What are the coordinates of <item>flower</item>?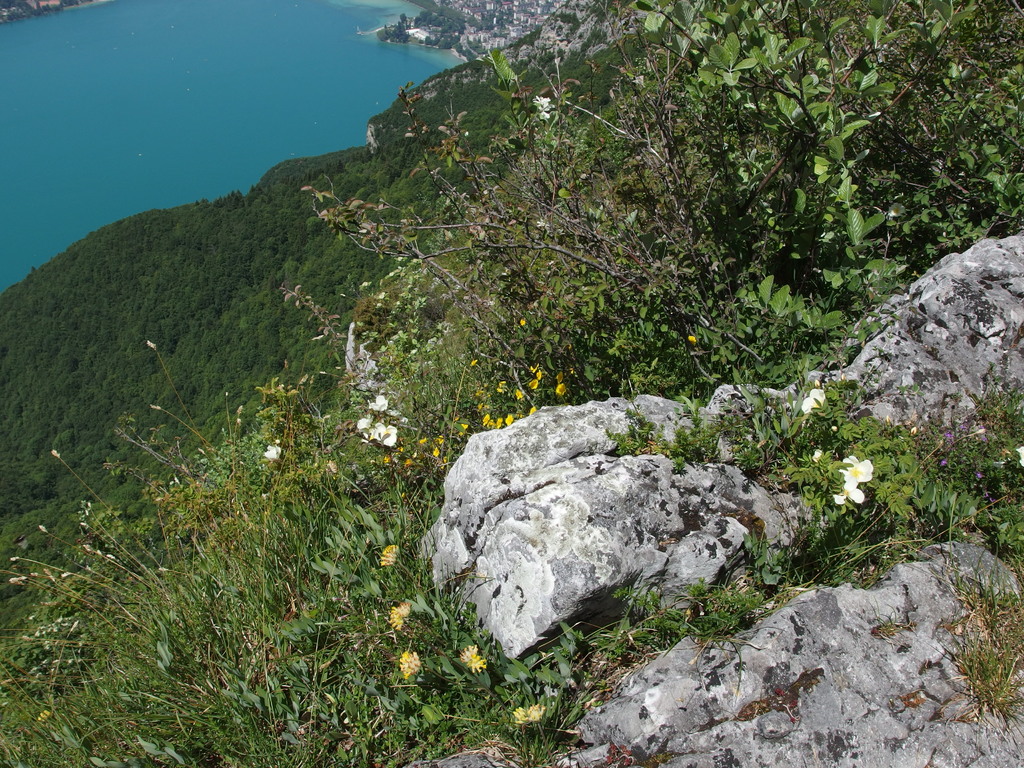
<bbox>432, 445, 440, 459</bbox>.
